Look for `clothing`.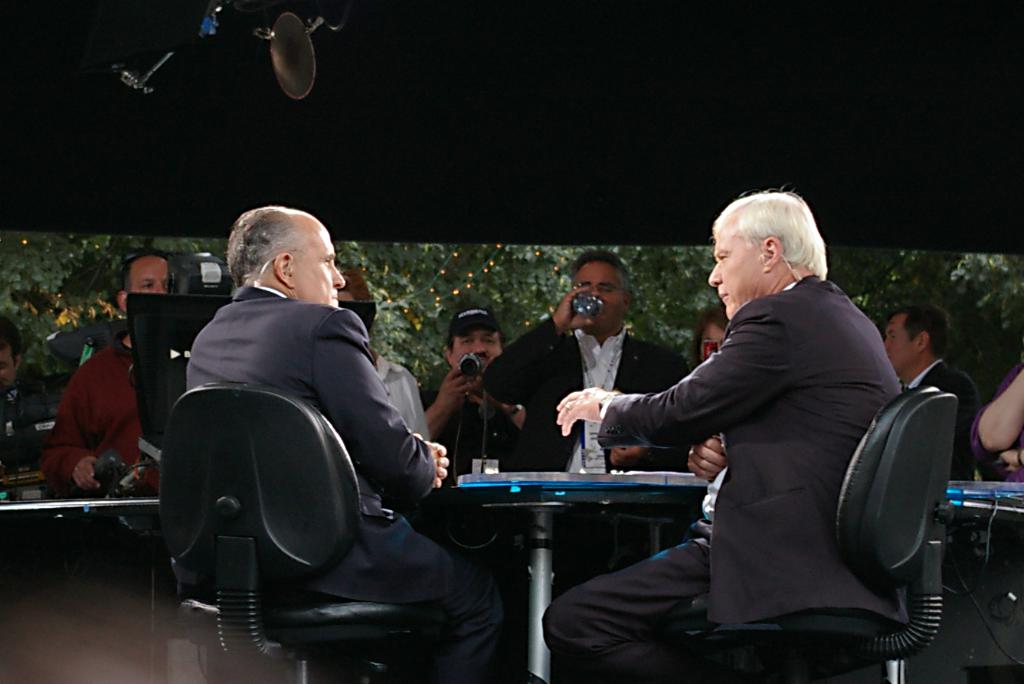
Found: l=179, t=290, r=507, b=683.
